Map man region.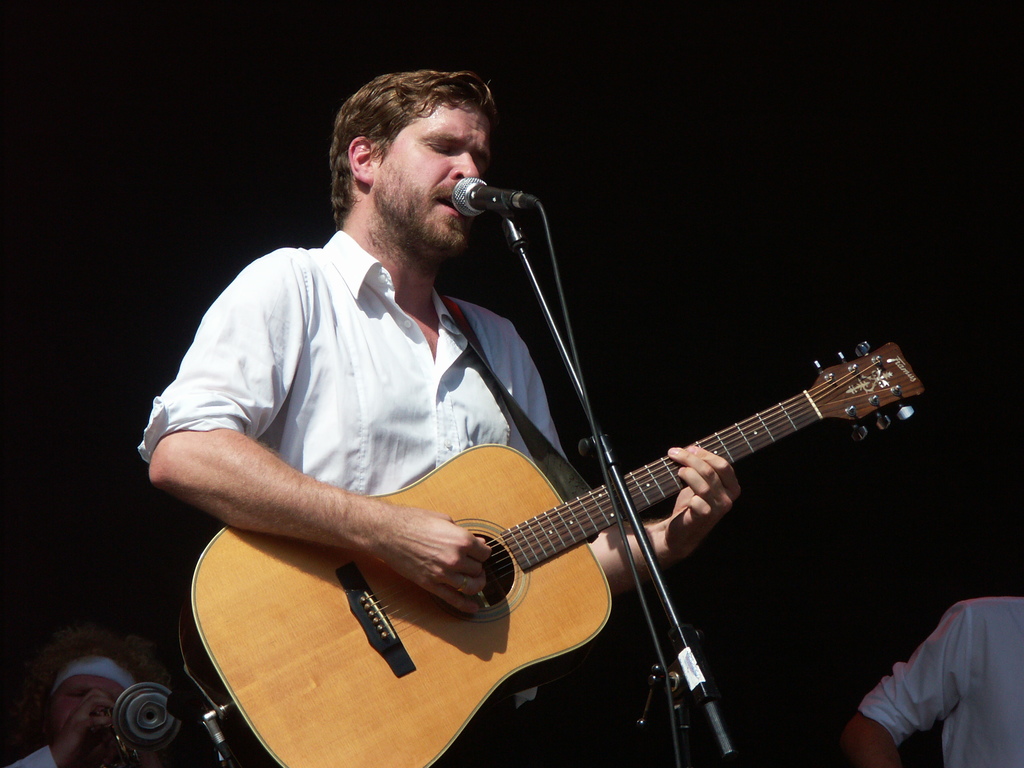
Mapped to box=[840, 589, 1023, 767].
